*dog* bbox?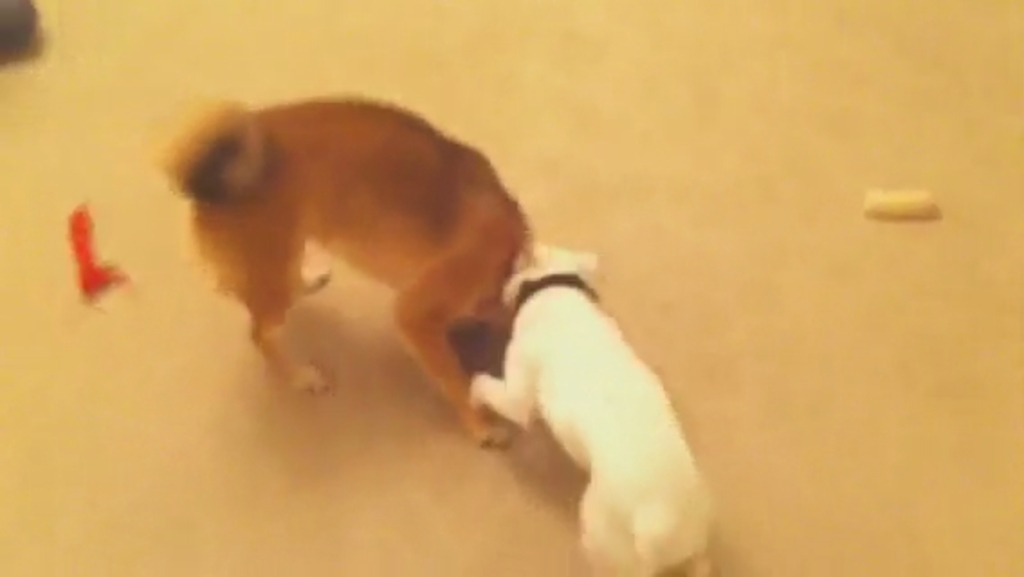
[467, 238, 714, 575]
